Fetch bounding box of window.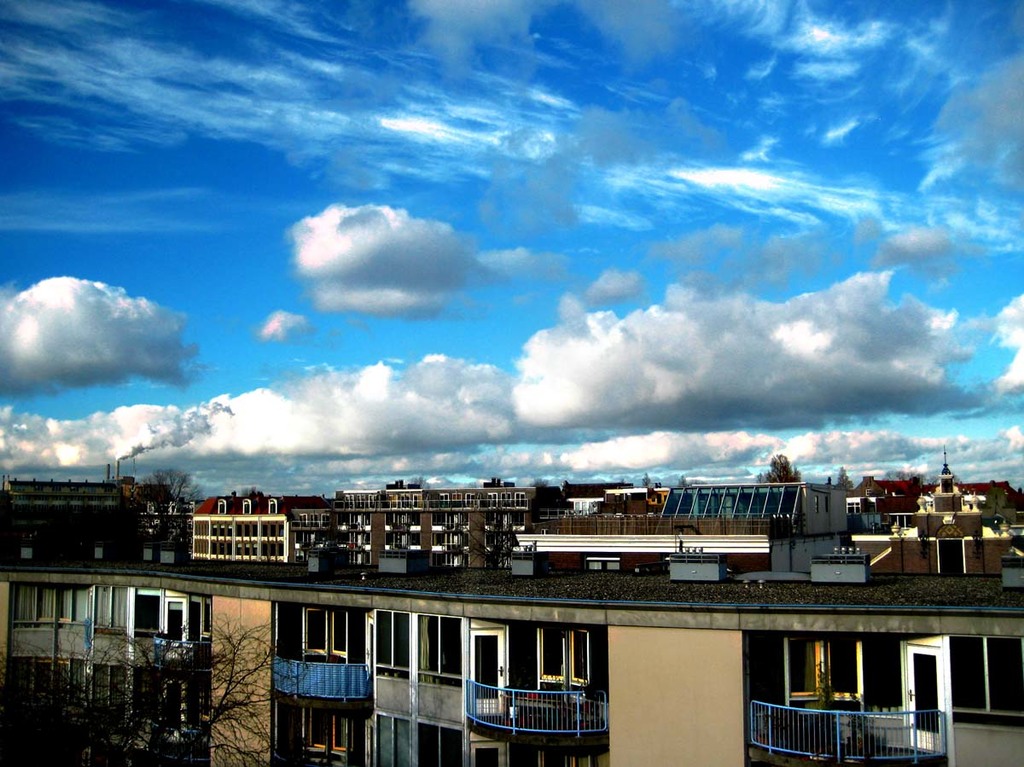
Bbox: 305,532,311,549.
